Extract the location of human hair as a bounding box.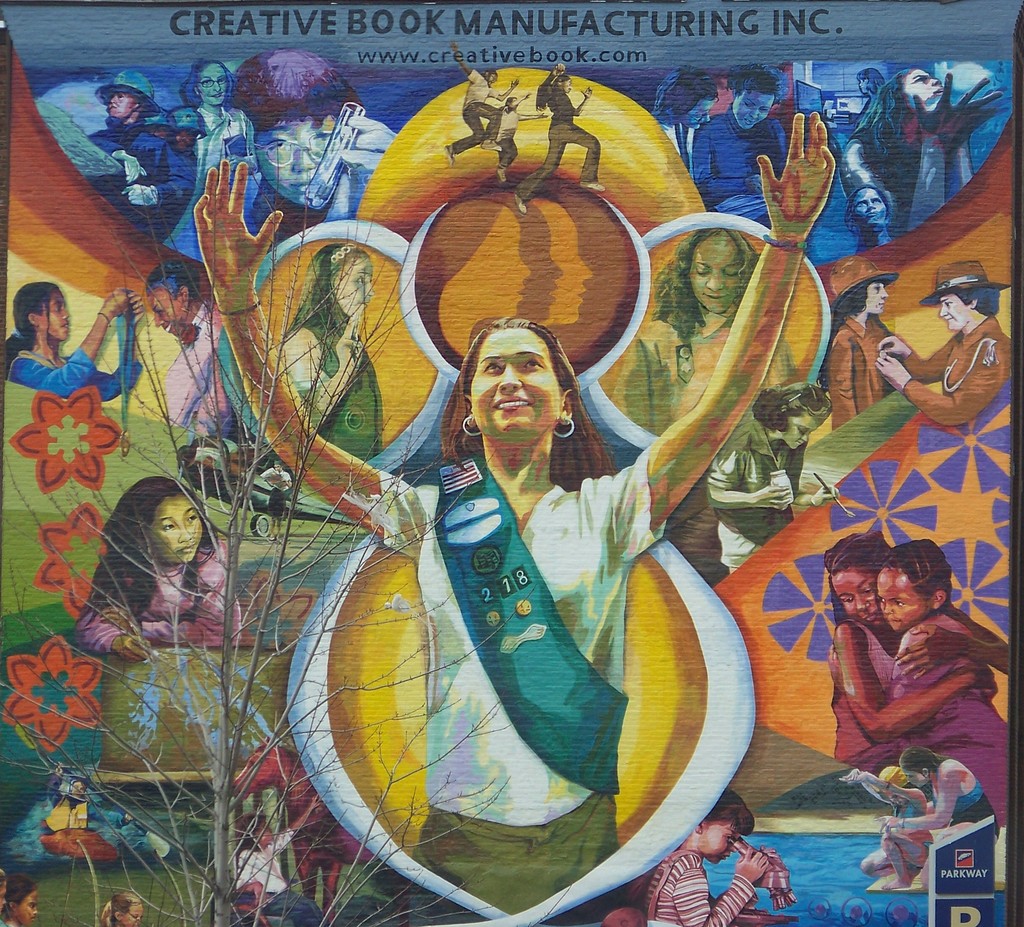
[701,786,756,835].
